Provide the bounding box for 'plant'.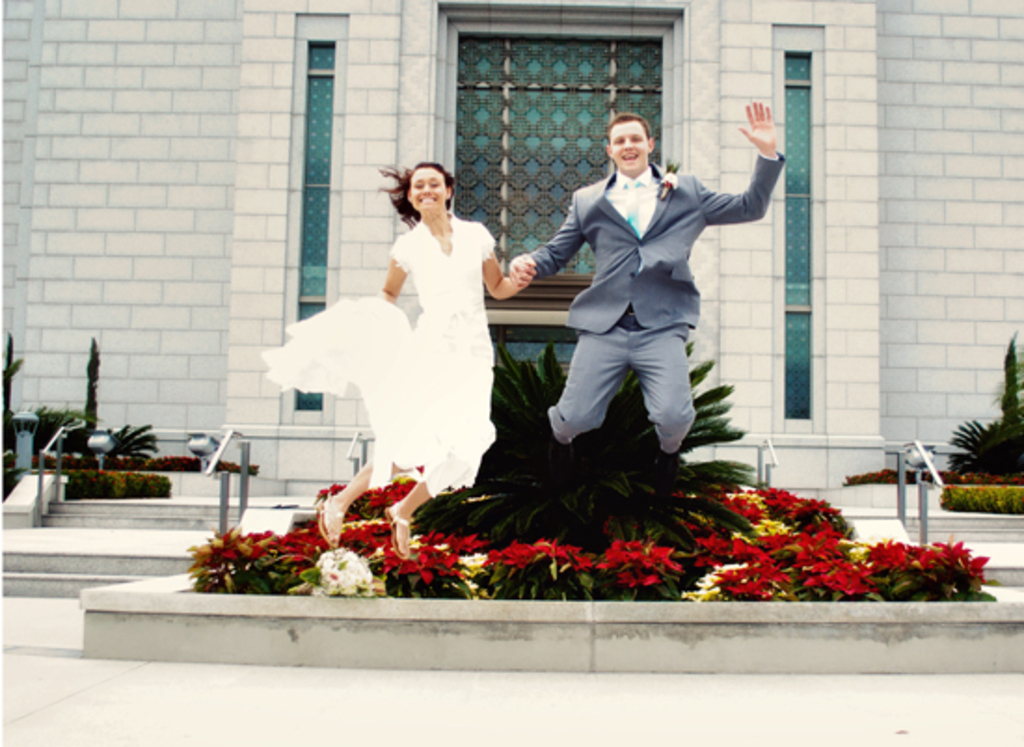
[384, 540, 477, 598].
